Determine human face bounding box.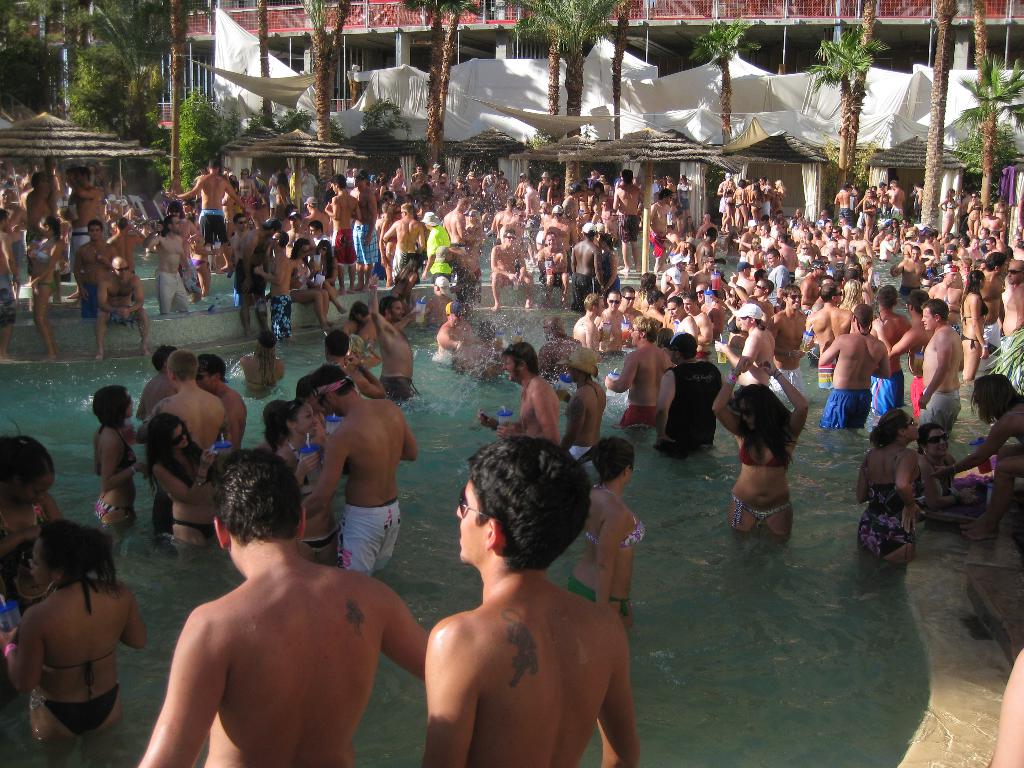
Determined: bbox(37, 216, 47, 239).
